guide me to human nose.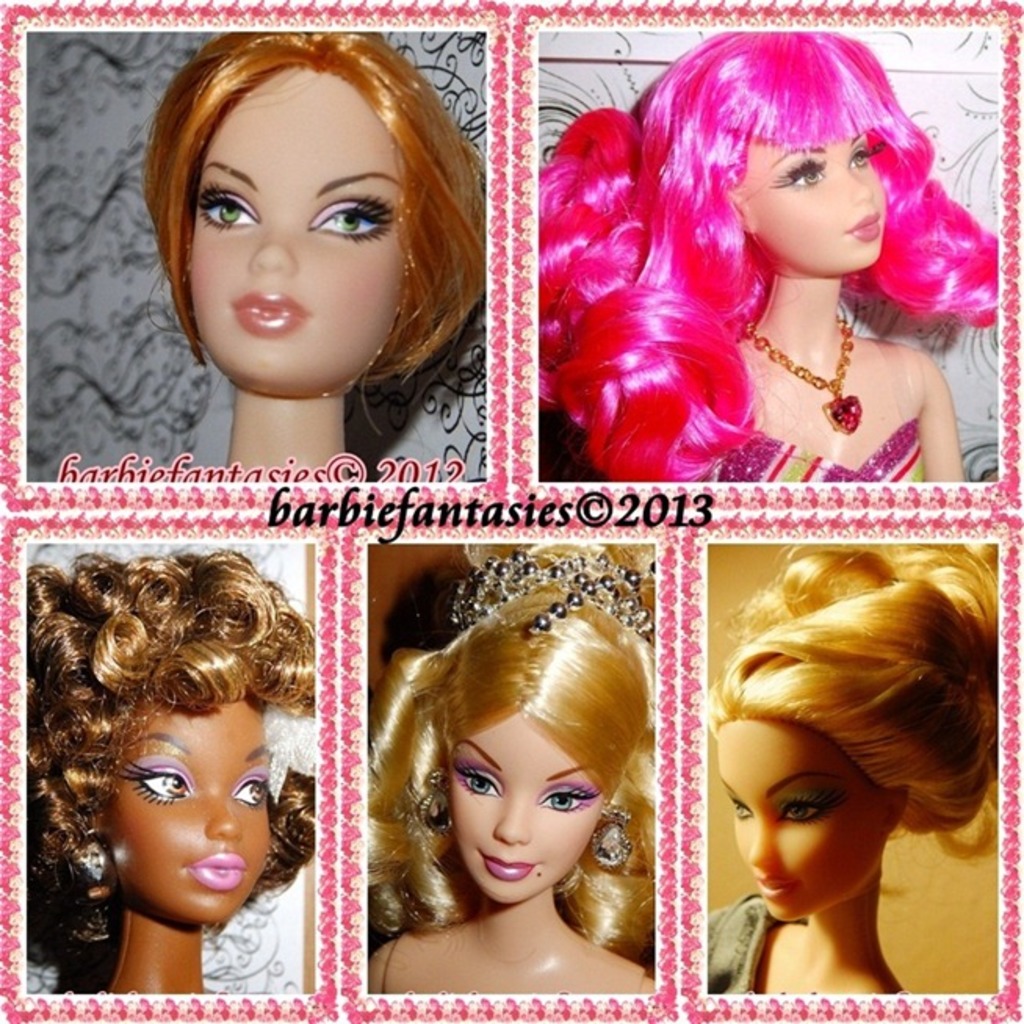
Guidance: 747 824 788 875.
